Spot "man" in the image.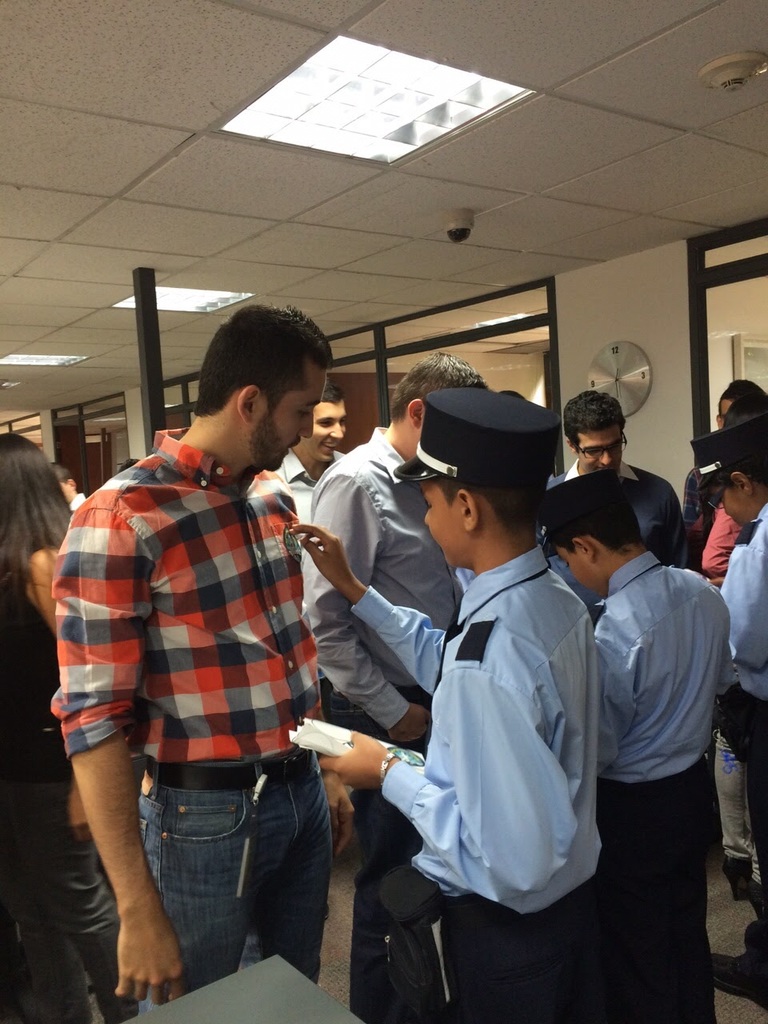
"man" found at 53 310 328 1010.
